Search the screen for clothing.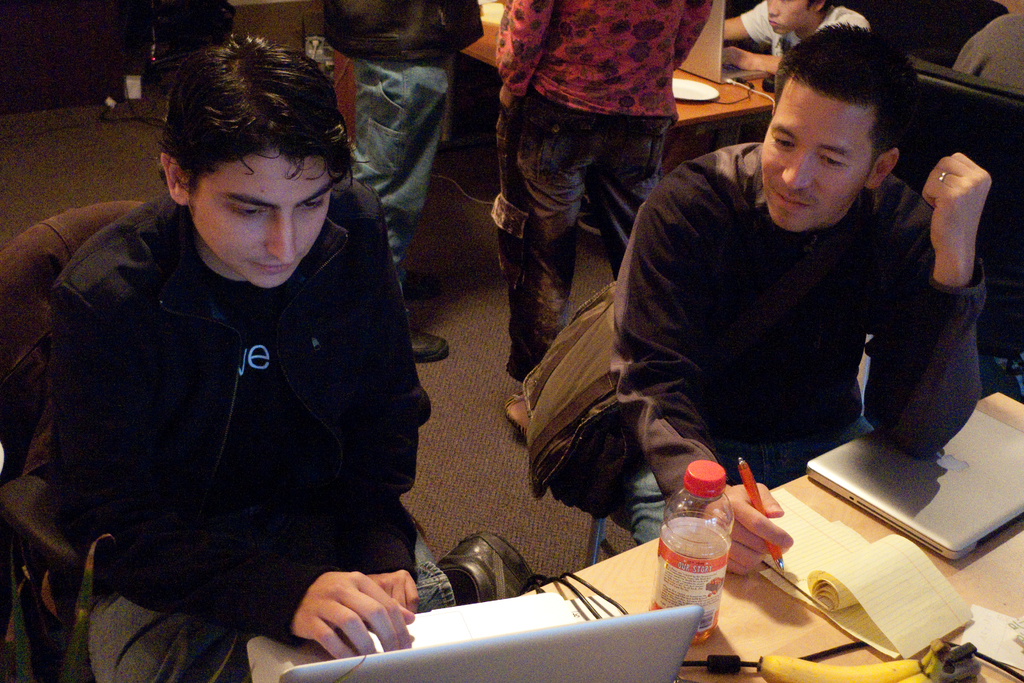
Found at crop(738, 0, 873, 60).
